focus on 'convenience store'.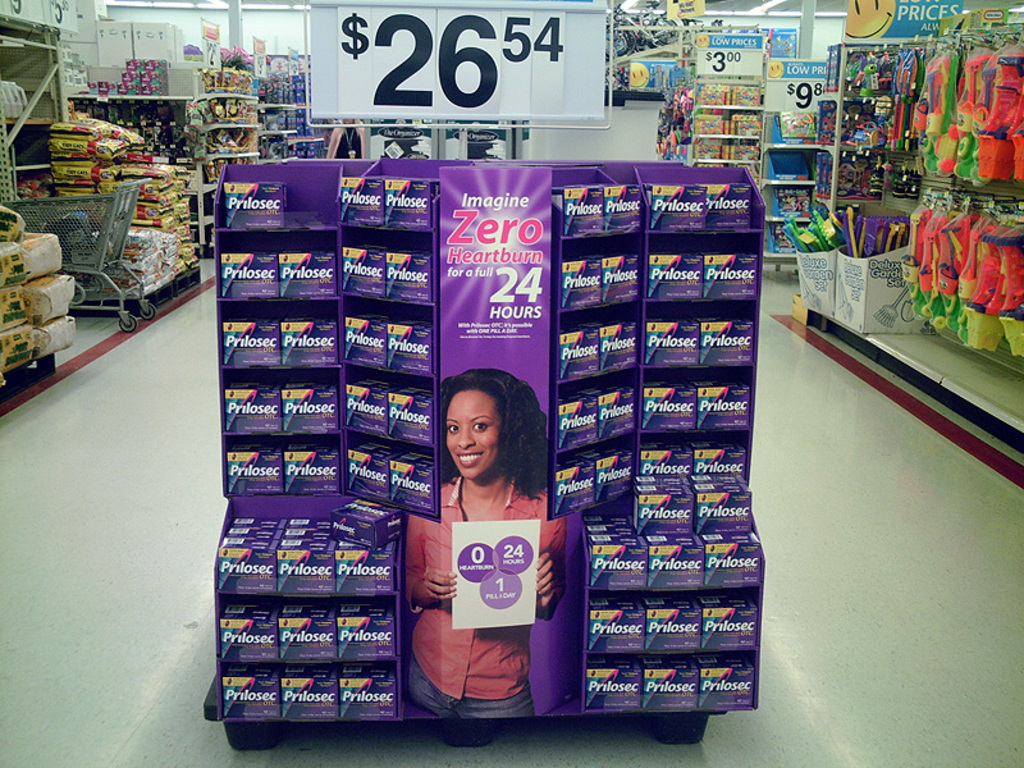
Focused at 14/65/943/740.
